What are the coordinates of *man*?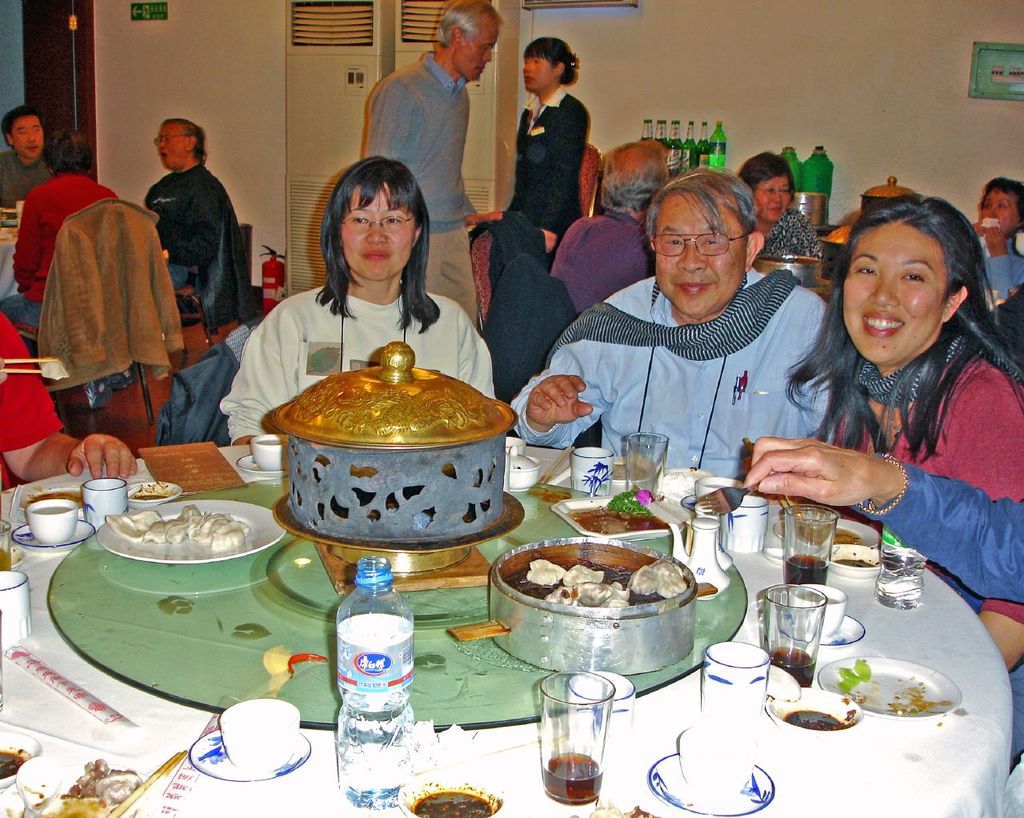
550:141:679:319.
